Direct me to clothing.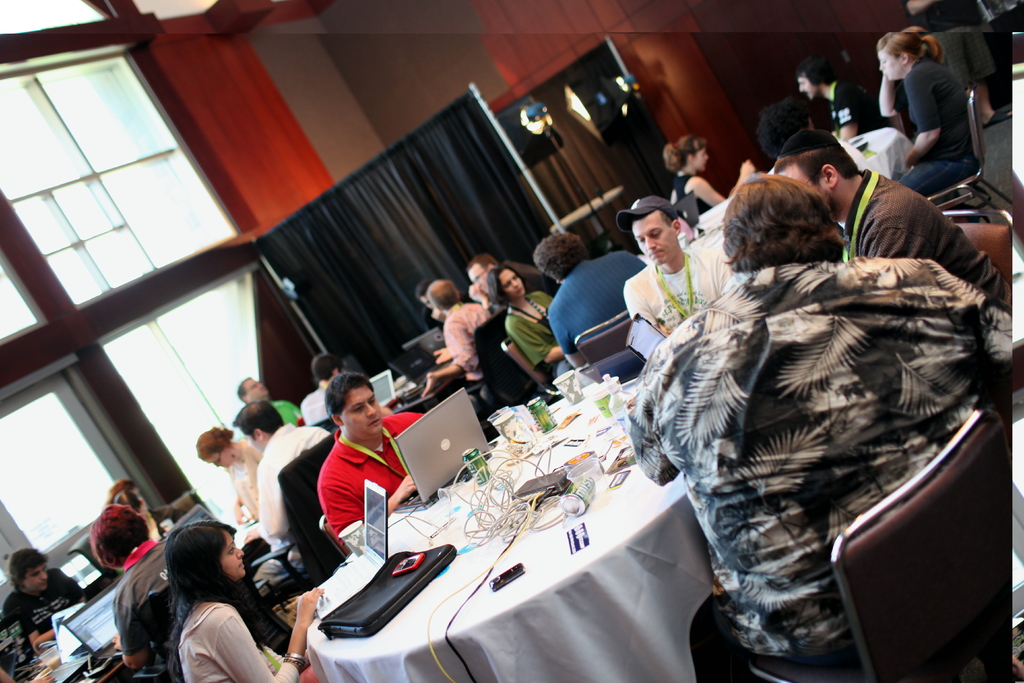
Direction: 451/300/493/385.
